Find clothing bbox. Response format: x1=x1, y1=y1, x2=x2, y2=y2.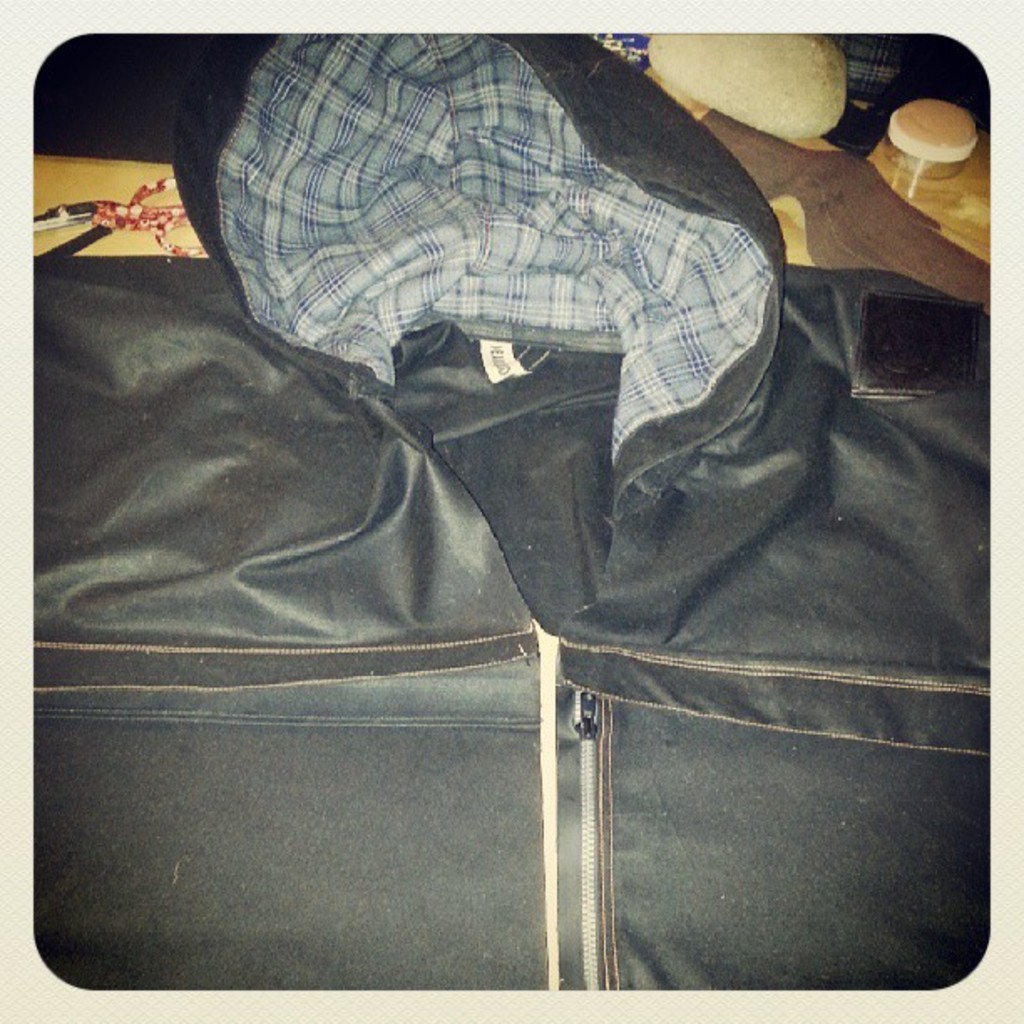
x1=28, y1=23, x2=992, y2=982.
